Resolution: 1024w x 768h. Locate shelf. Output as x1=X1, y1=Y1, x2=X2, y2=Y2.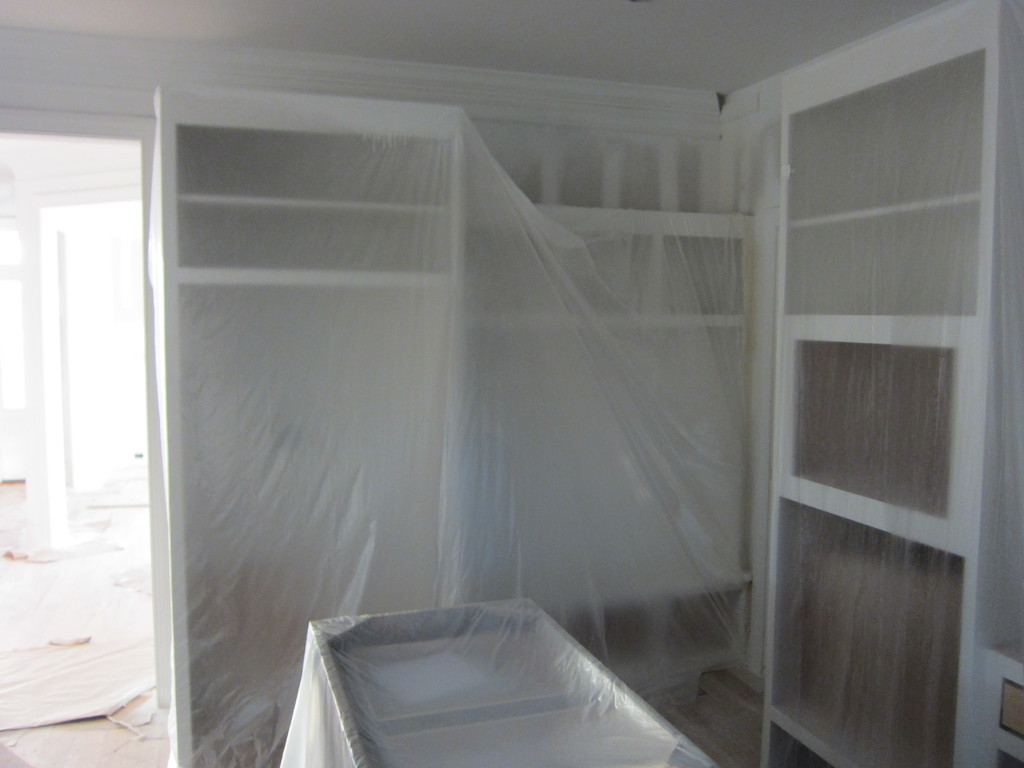
x1=754, y1=19, x2=1002, y2=740.
